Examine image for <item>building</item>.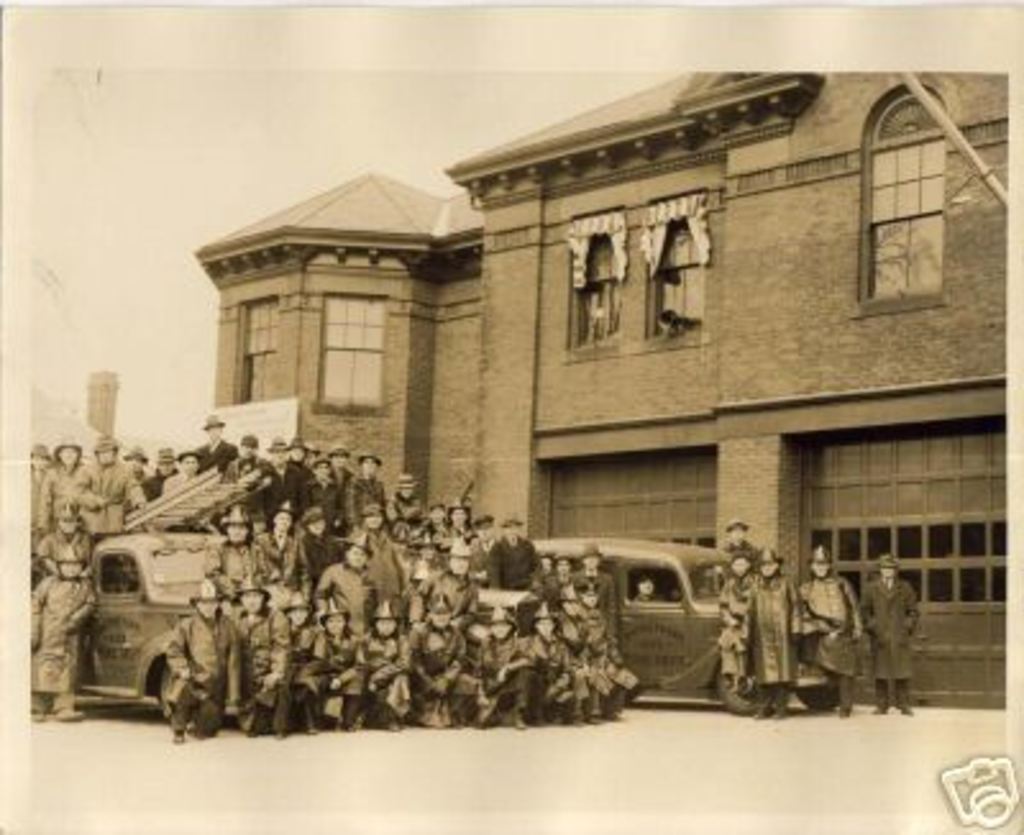
Examination result: 200 69 1004 712.
